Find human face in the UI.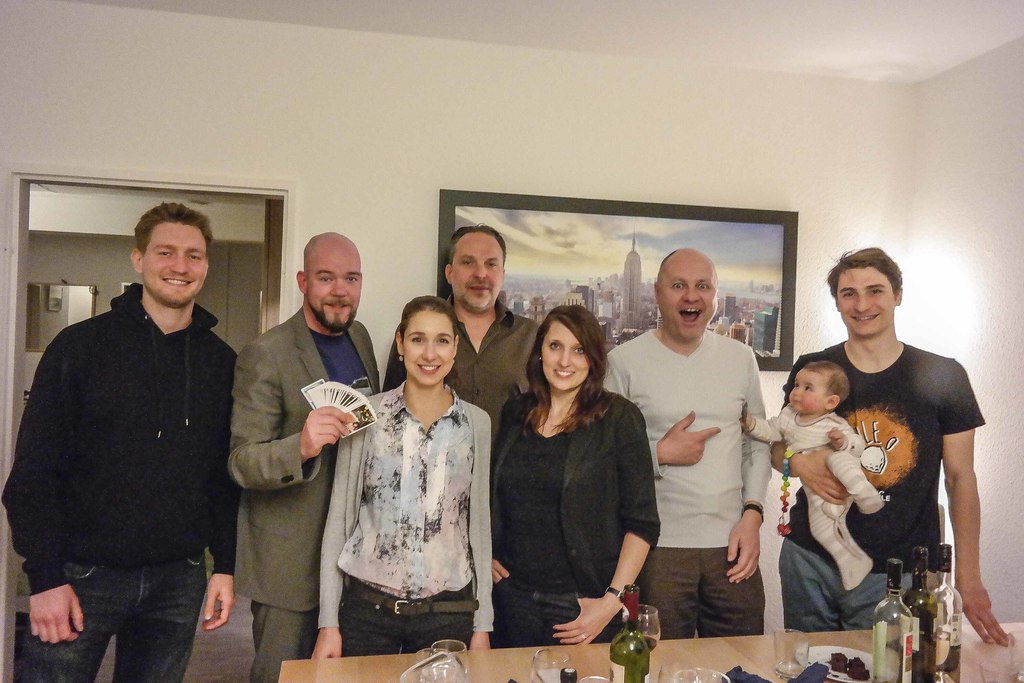
UI element at [left=540, top=327, right=588, bottom=391].
